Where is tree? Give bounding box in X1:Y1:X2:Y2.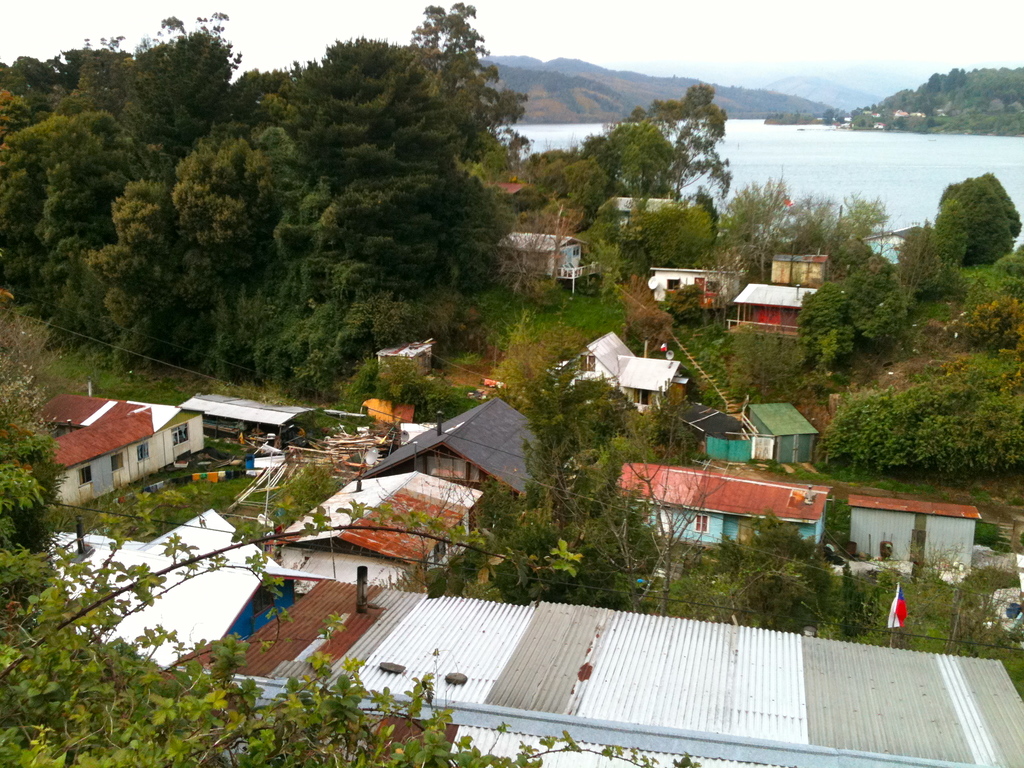
412:0:527:157.
